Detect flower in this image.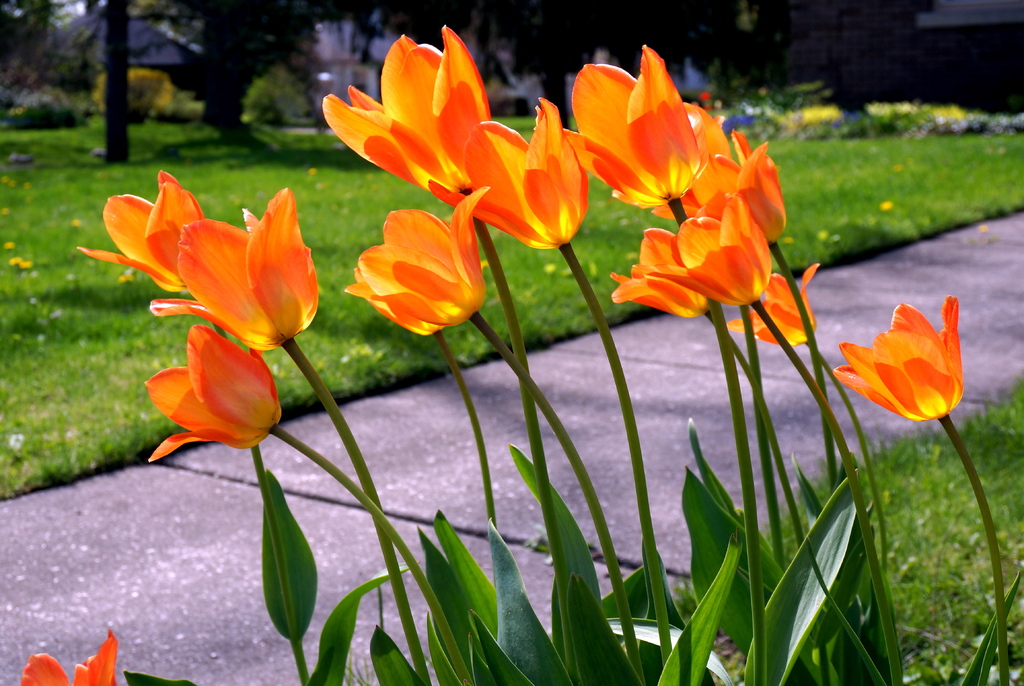
Detection: 613:232:714:314.
